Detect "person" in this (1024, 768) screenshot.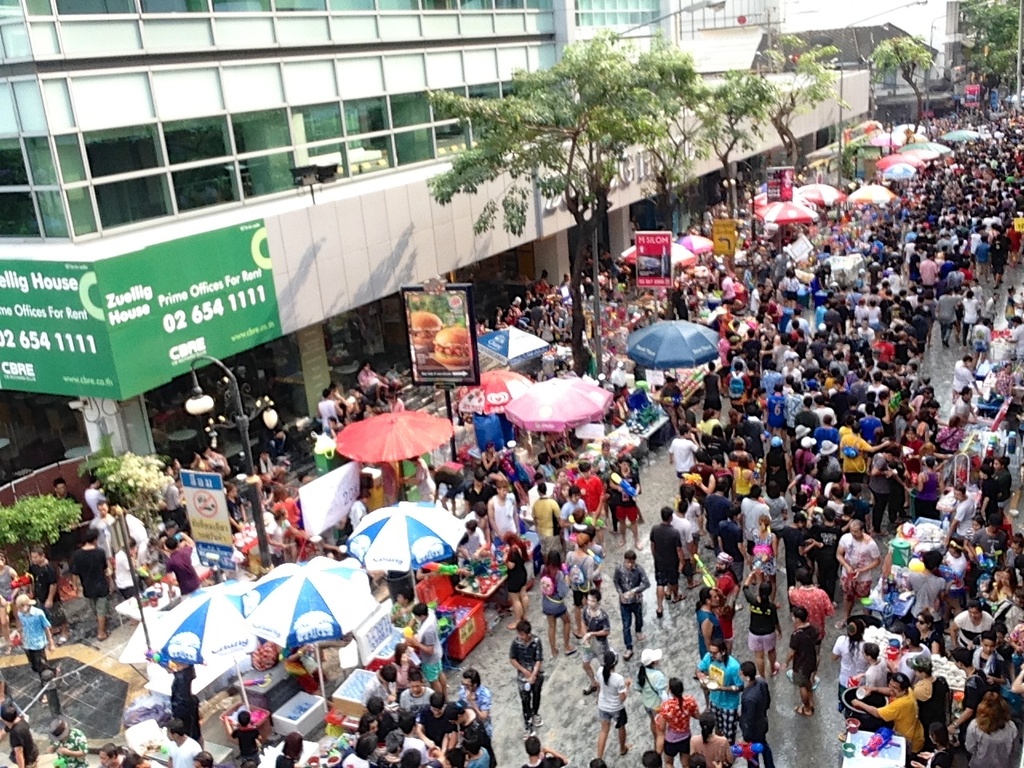
Detection: (573,592,626,695).
